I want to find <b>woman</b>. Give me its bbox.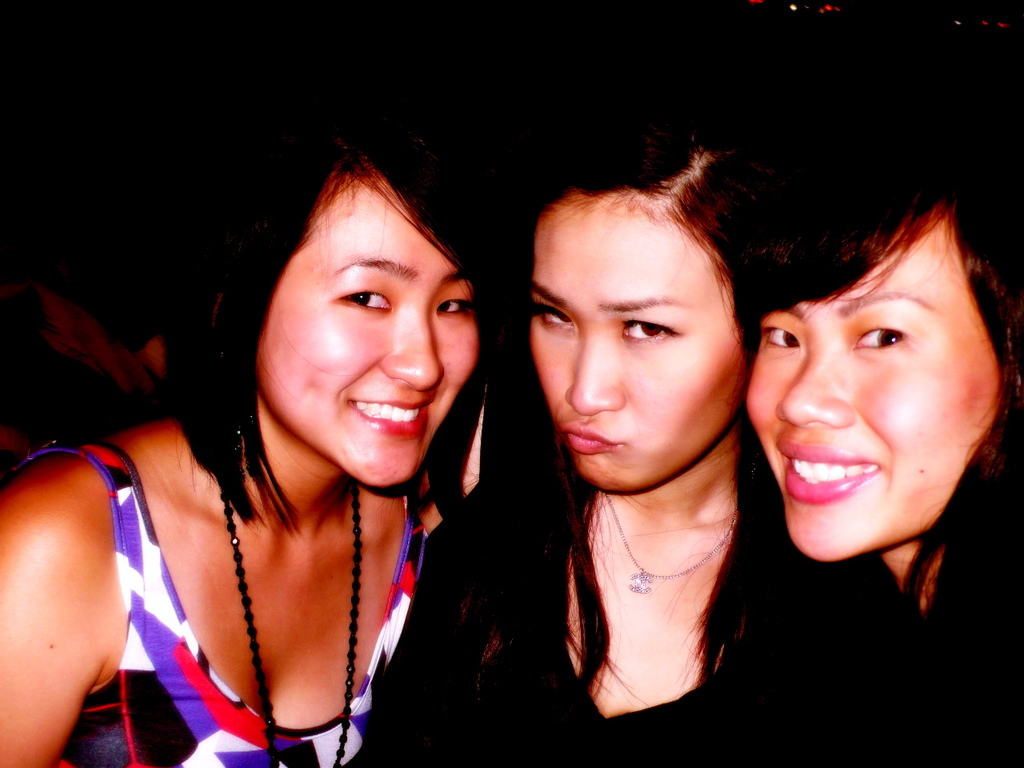
bbox(733, 99, 1023, 767).
